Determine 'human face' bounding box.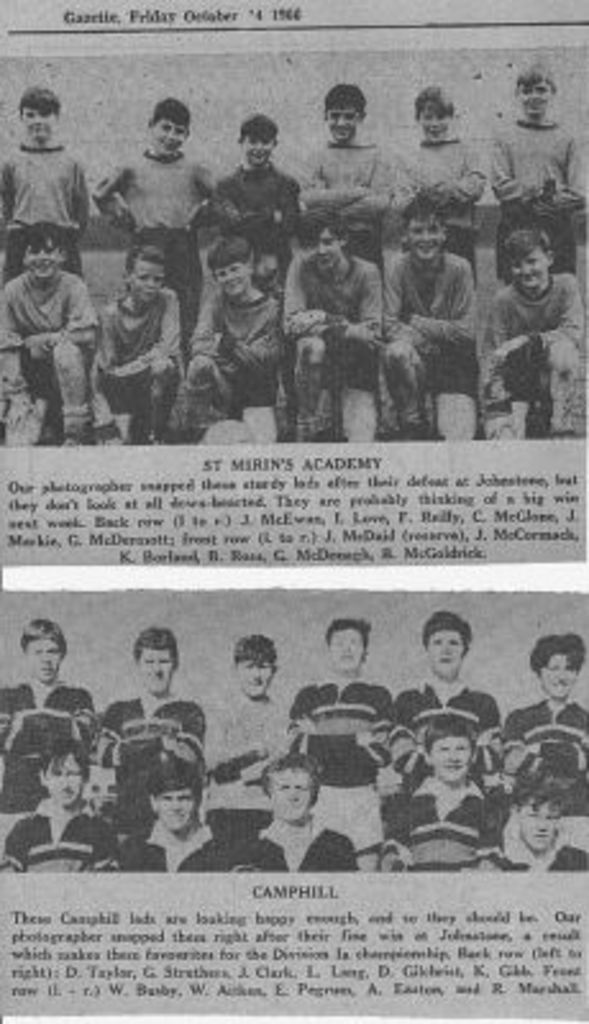
Determined: bbox=(512, 246, 553, 292).
